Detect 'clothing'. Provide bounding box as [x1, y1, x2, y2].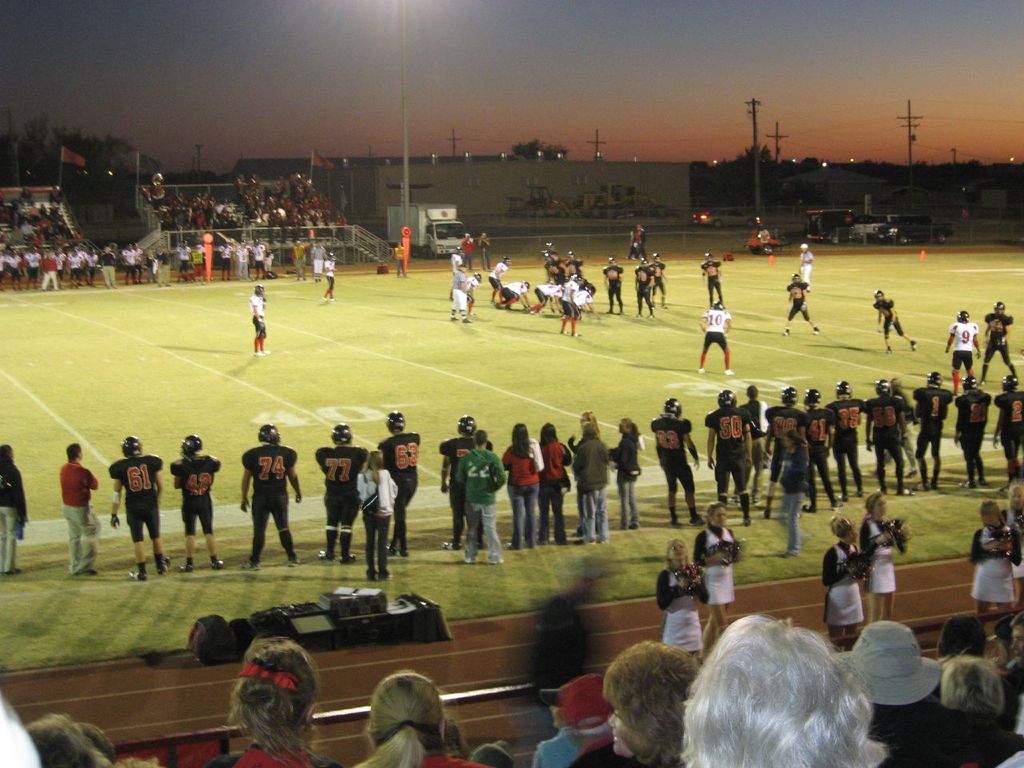
[229, 438, 290, 570].
